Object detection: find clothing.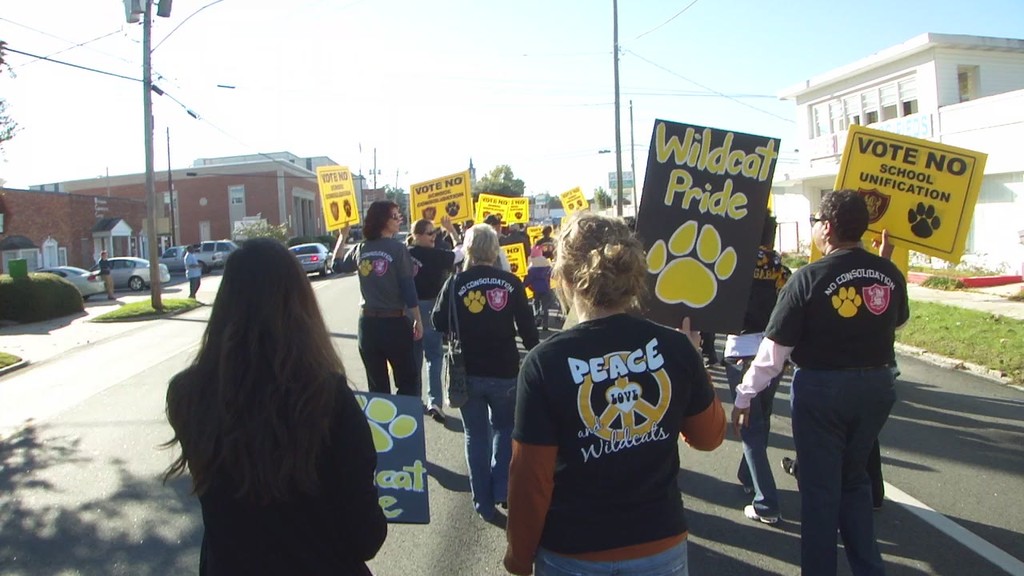
box=[520, 290, 701, 567].
